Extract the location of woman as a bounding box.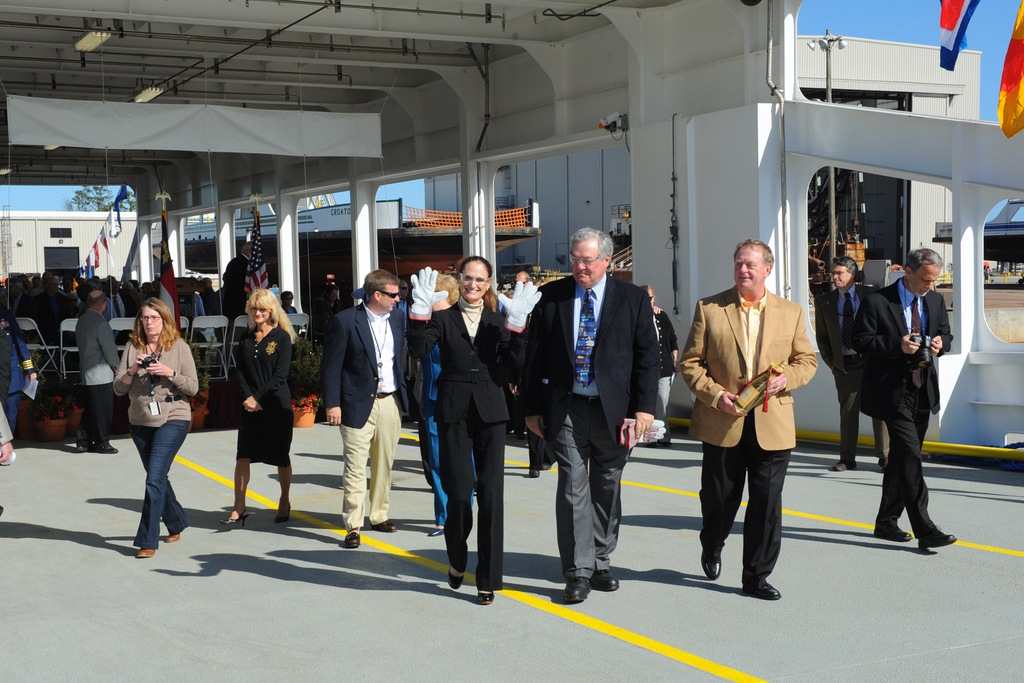
[left=107, top=292, right=196, bottom=558].
